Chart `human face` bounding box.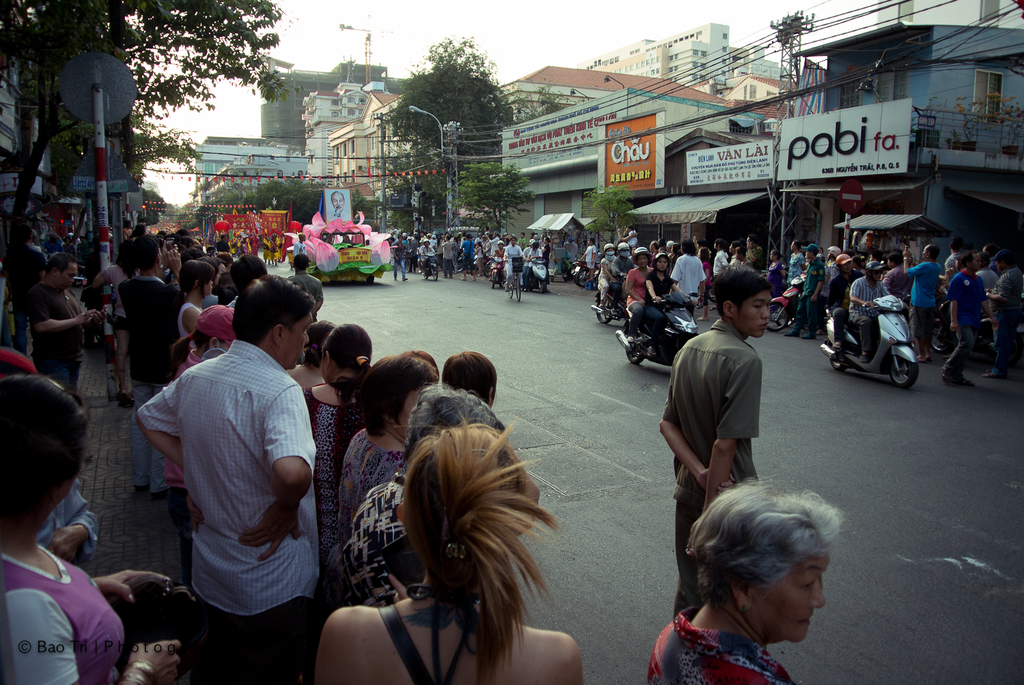
Charted: <region>657, 252, 669, 268</region>.
